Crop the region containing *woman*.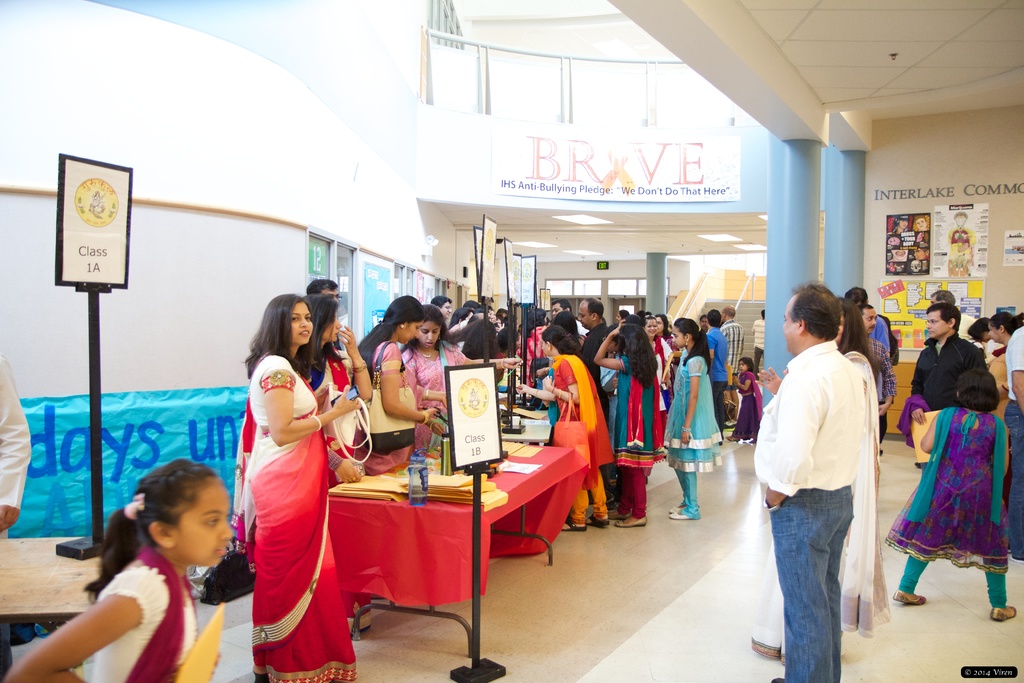
Crop region: {"x1": 642, "y1": 315, "x2": 673, "y2": 443}.
